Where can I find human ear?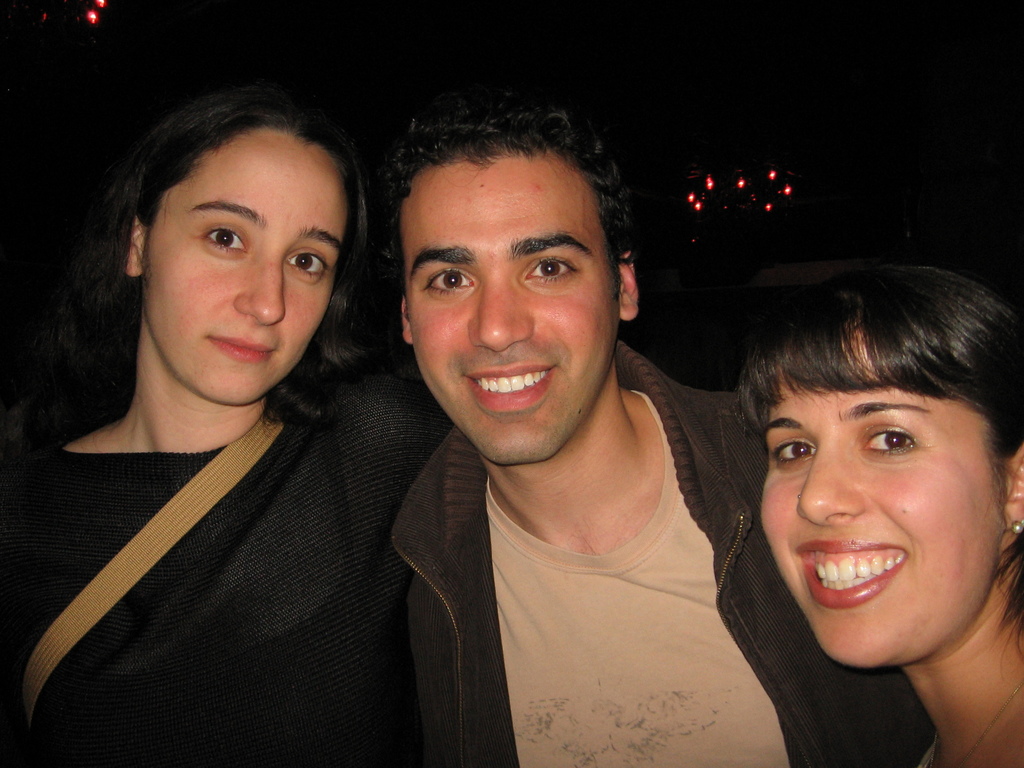
You can find it at region(125, 214, 149, 274).
